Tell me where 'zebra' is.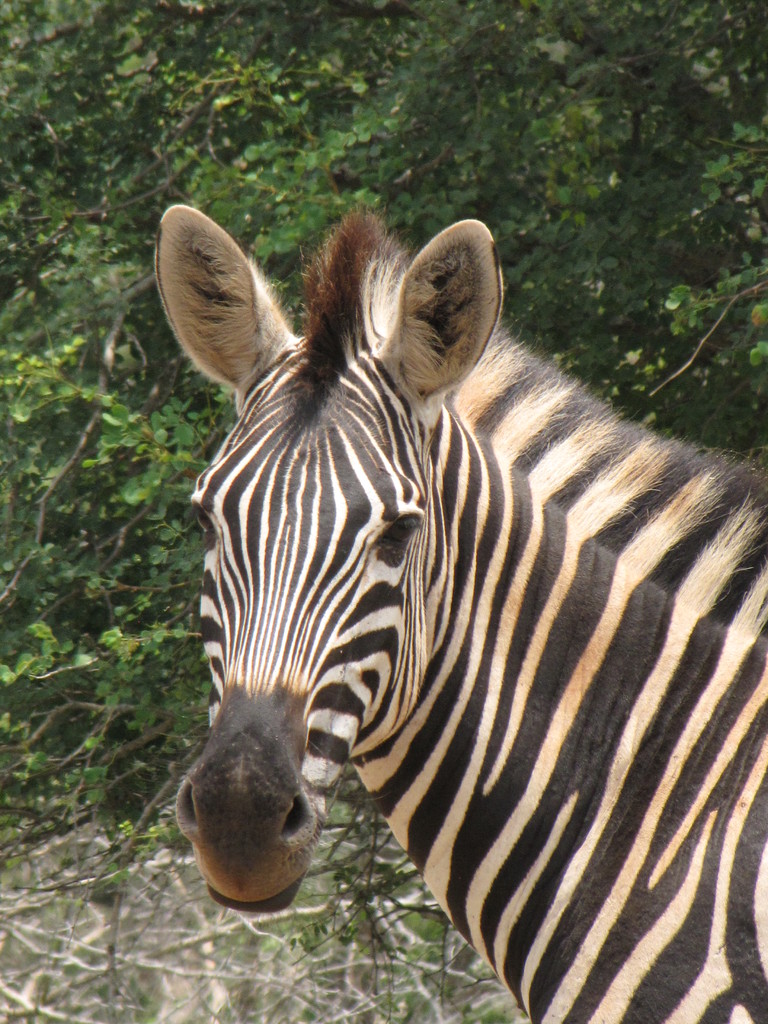
'zebra' is at box(152, 204, 767, 1023).
